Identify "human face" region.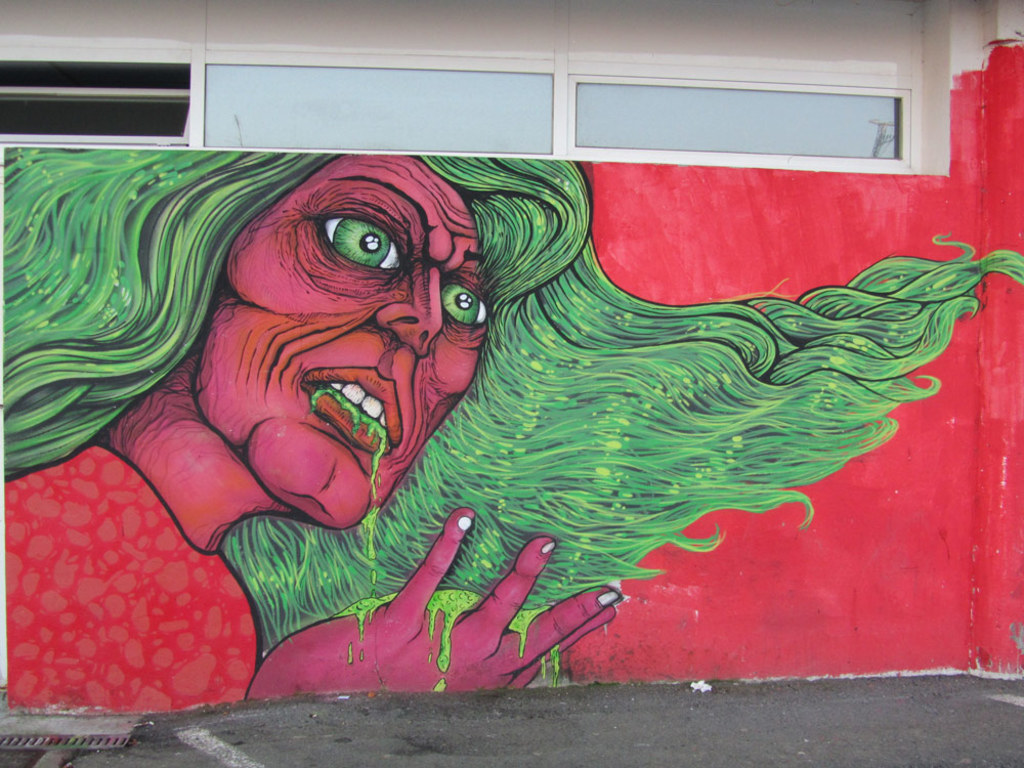
Region: 190,156,493,531.
